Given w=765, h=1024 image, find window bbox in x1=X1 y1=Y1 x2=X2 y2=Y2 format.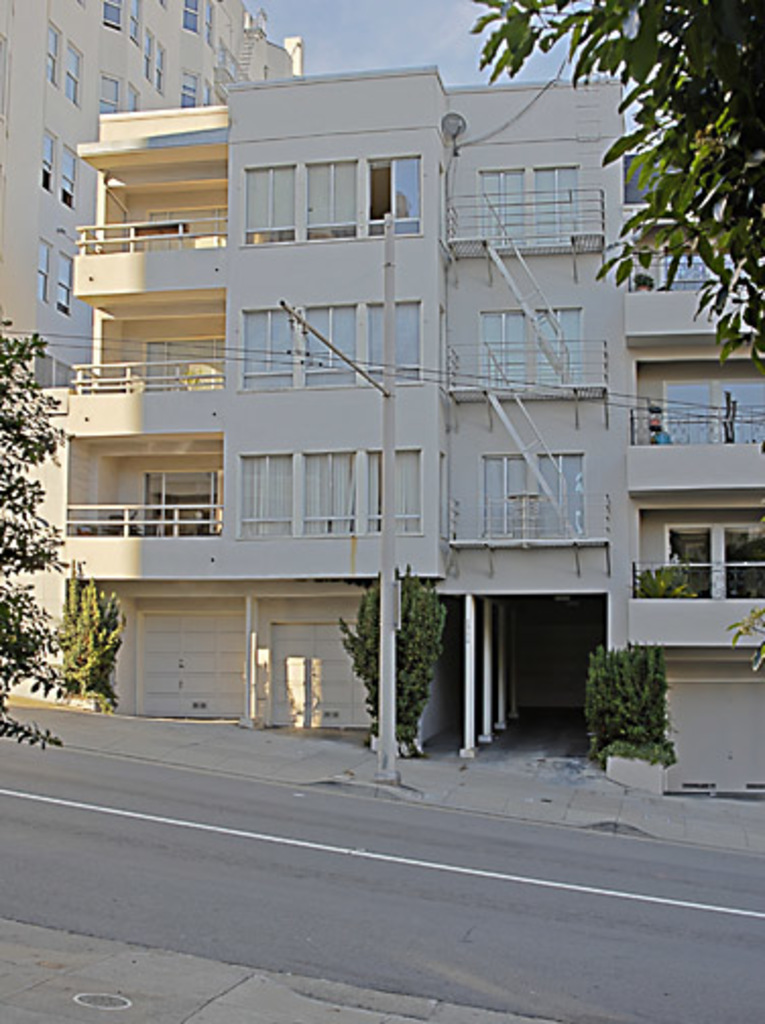
x1=364 y1=442 x2=421 y2=533.
